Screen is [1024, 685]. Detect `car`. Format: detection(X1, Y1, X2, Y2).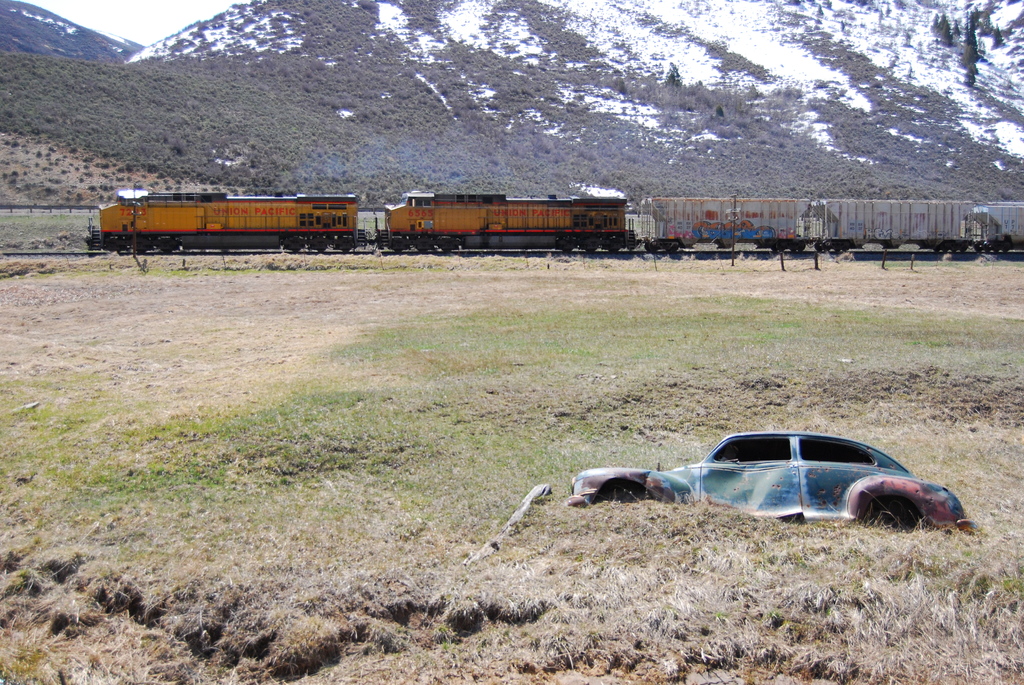
detection(557, 421, 980, 534).
